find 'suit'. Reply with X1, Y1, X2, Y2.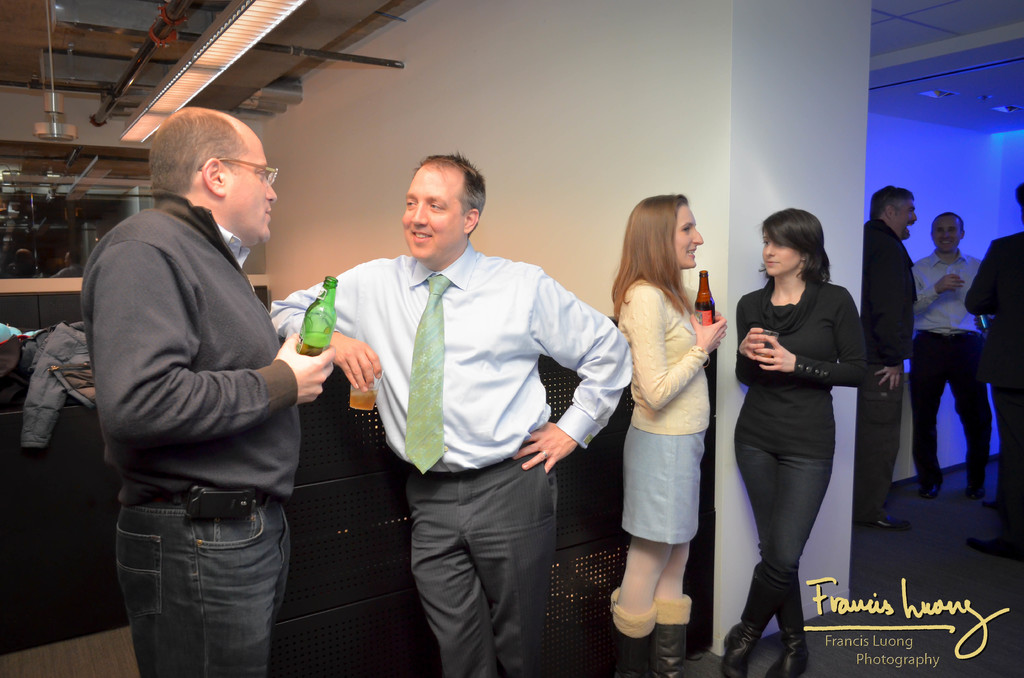
963, 228, 1023, 543.
